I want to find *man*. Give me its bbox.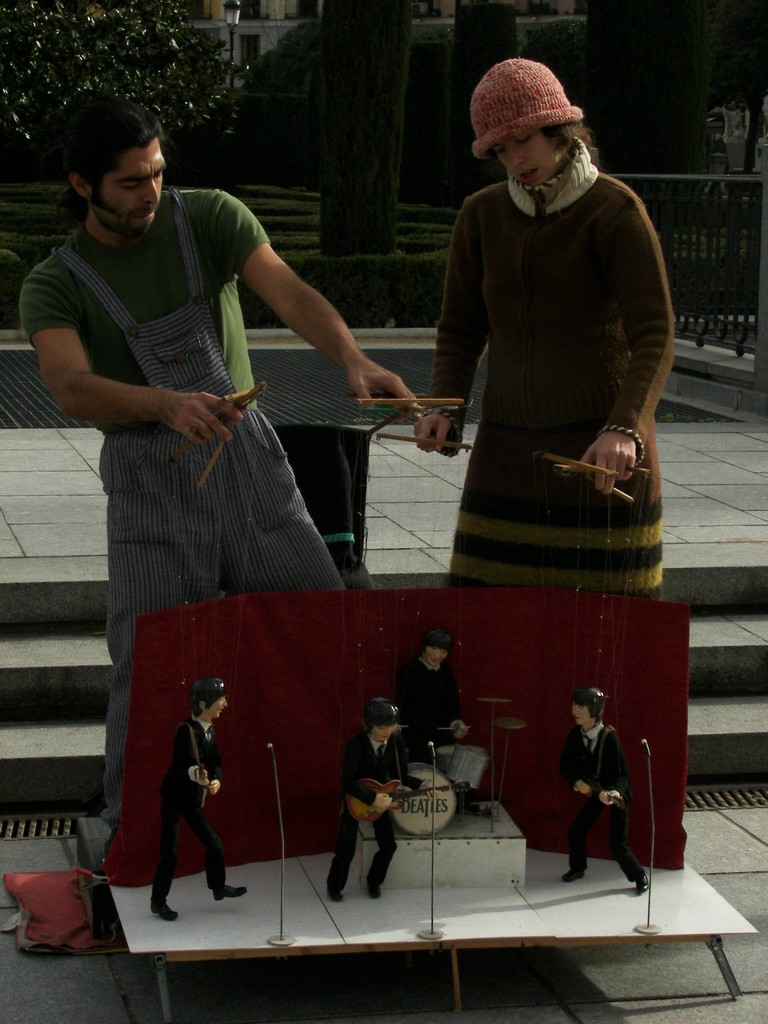
pyautogui.locateOnScreen(327, 697, 443, 905).
